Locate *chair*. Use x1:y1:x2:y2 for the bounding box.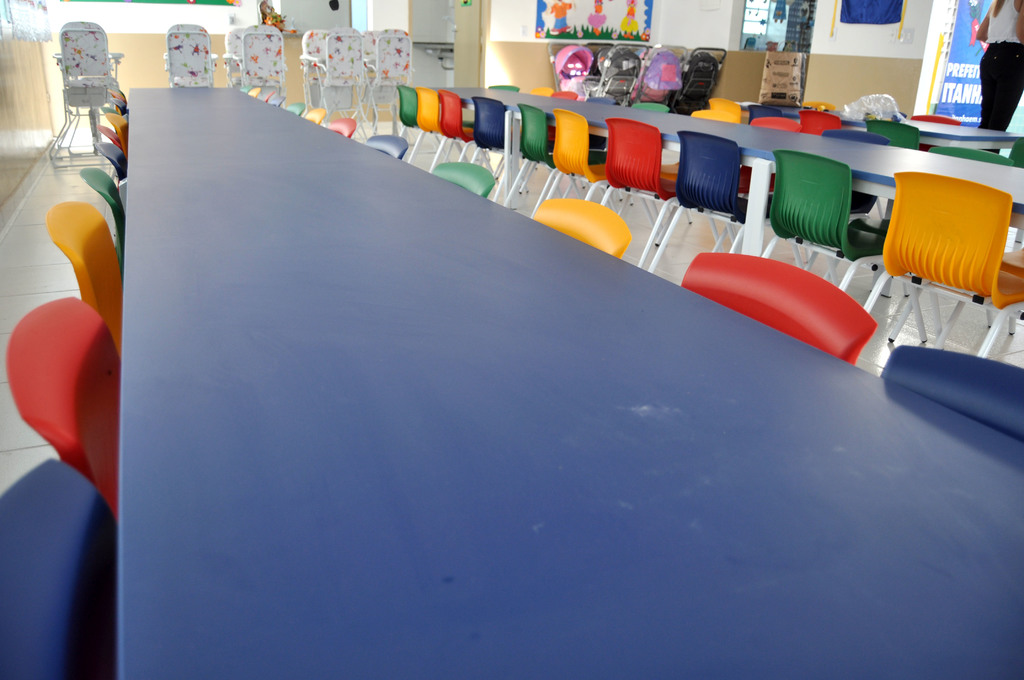
881:339:1023:449.
